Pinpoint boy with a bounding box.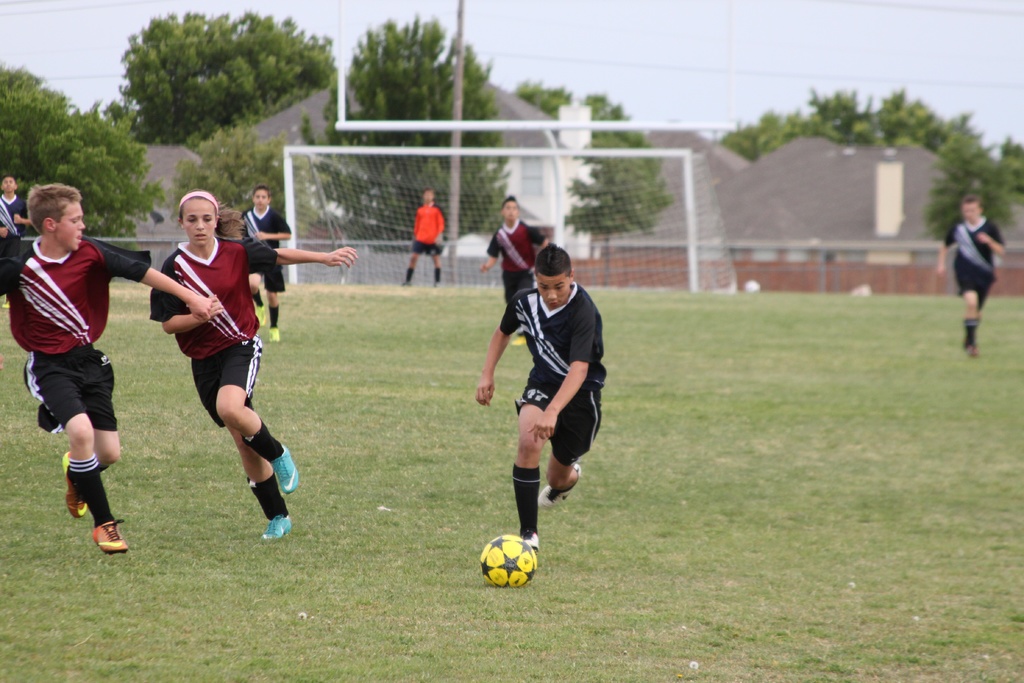
{"x1": 474, "y1": 243, "x2": 607, "y2": 549}.
